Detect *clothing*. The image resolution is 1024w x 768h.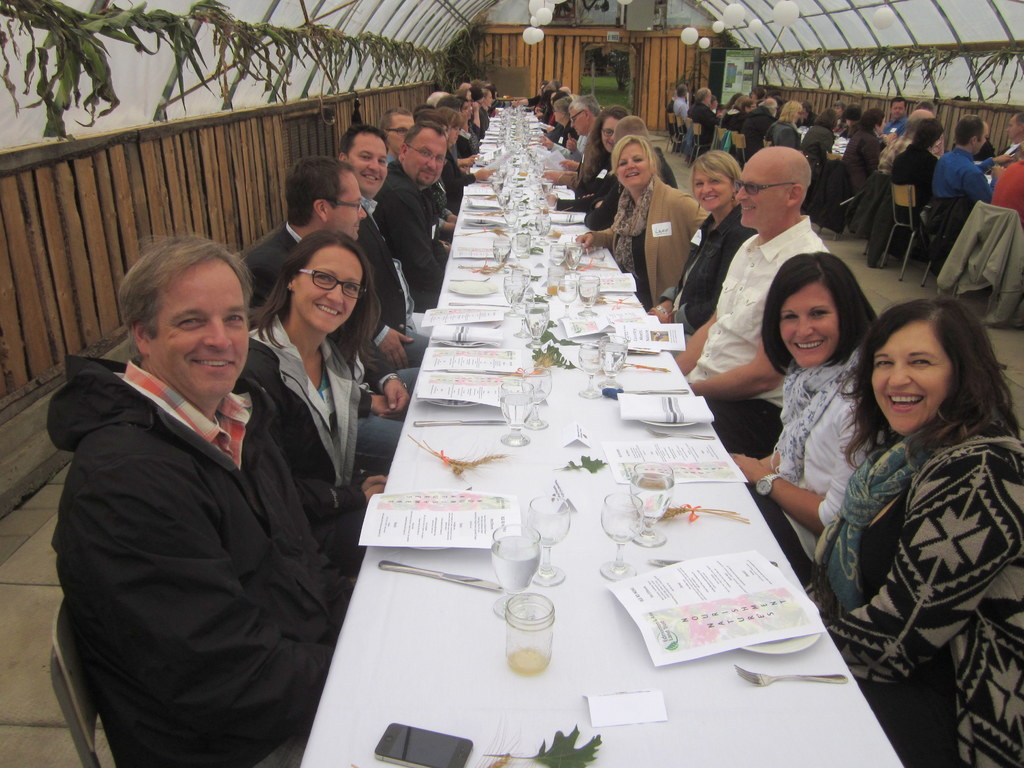
[244,311,374,549].
